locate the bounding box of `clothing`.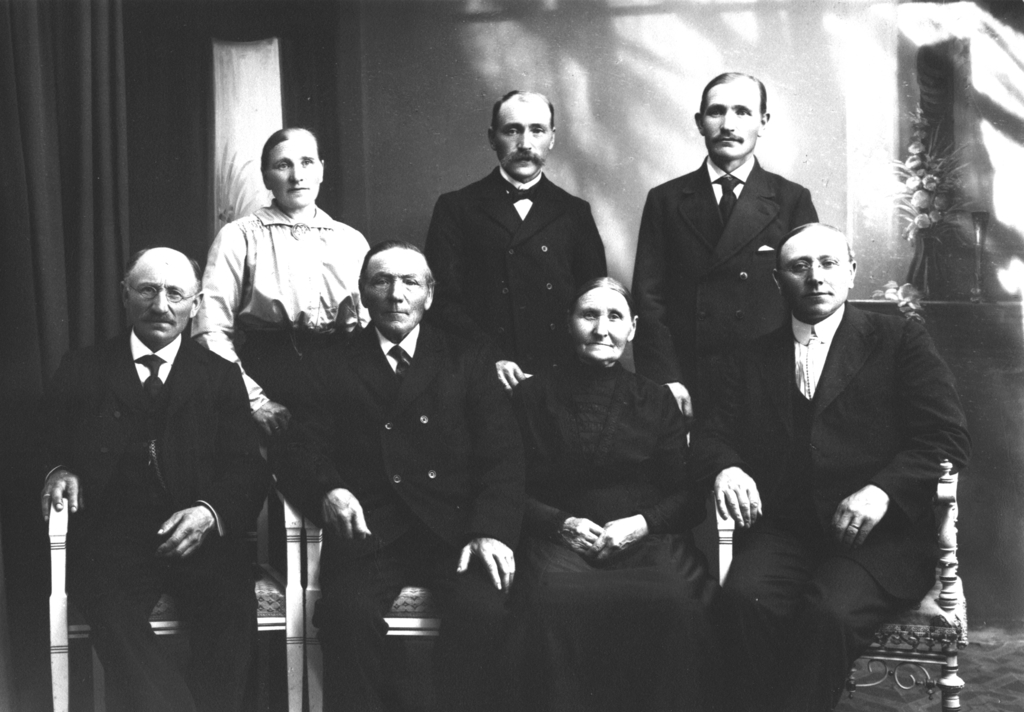
Bounding box: [504, 337, 717, 705].
